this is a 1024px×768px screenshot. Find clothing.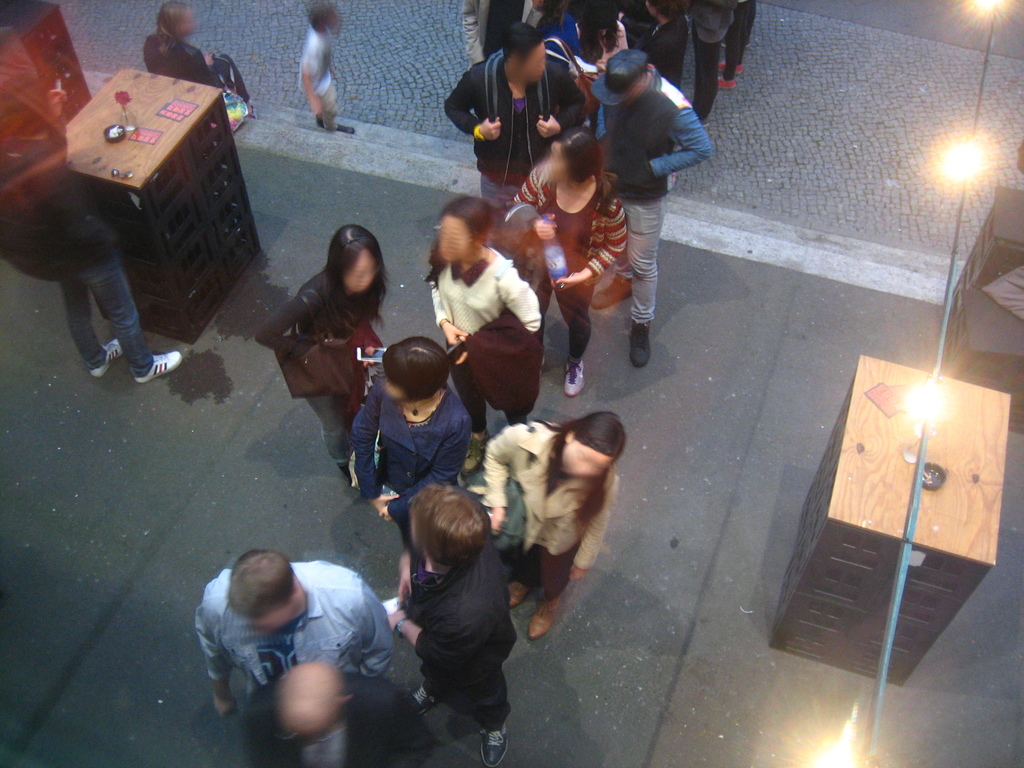
Bounding box: [x1=591, y1=66, x2=711, y2=320].
